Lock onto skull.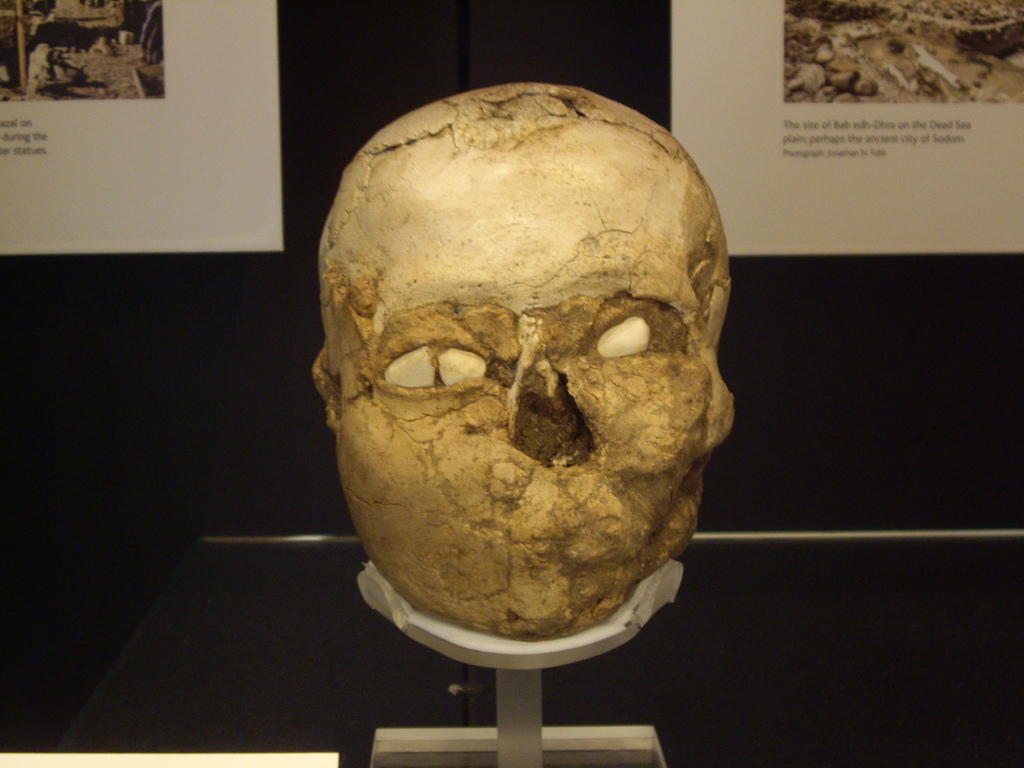
Locked: left=306, top=75, right=748, bottom=657.
